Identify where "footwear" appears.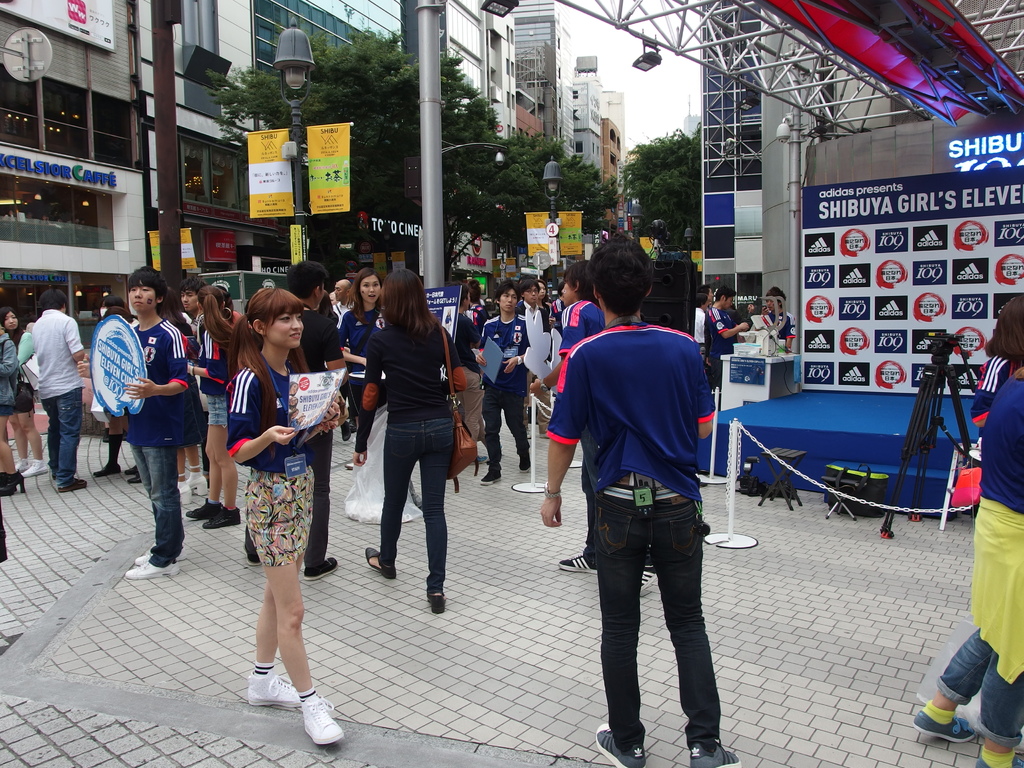
Appears at (left=637, top=562, right=657, bottom=594).
